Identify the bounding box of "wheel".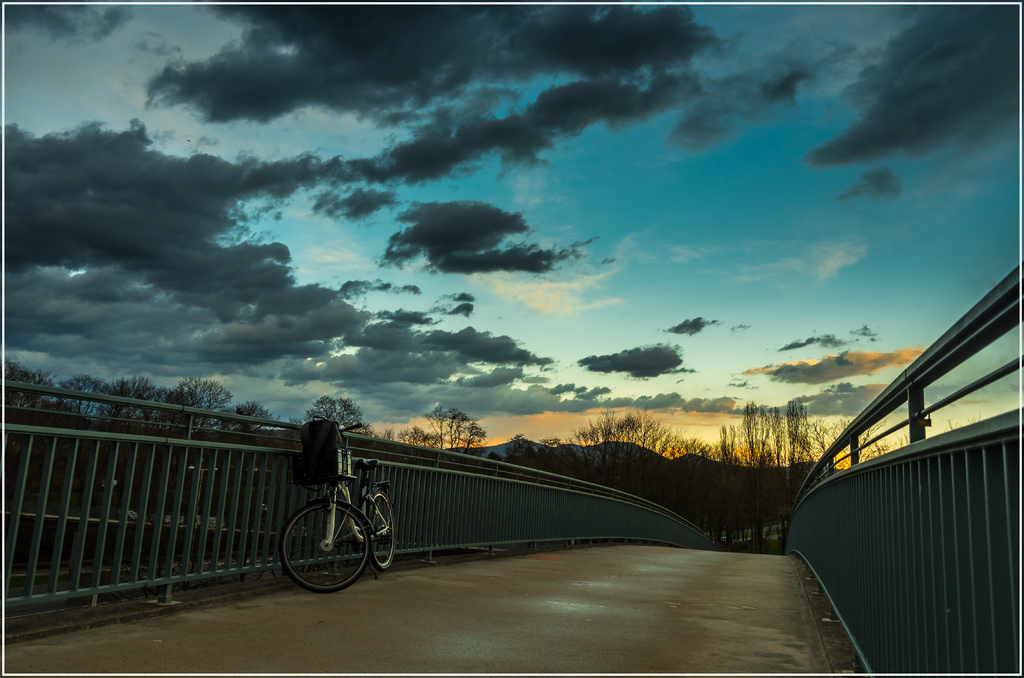
{"left": 369, "top": 494, "right": 394, "bottom": 570}.
